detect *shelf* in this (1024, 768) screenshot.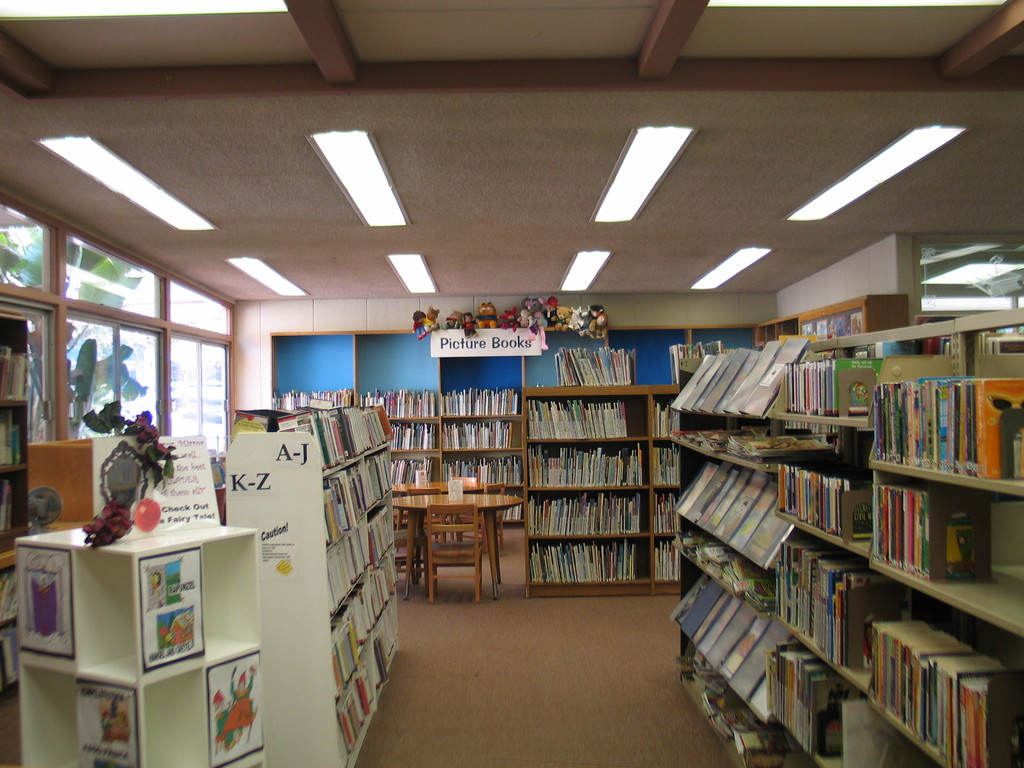
Detection: Rect(145, 661, 209, 767).
